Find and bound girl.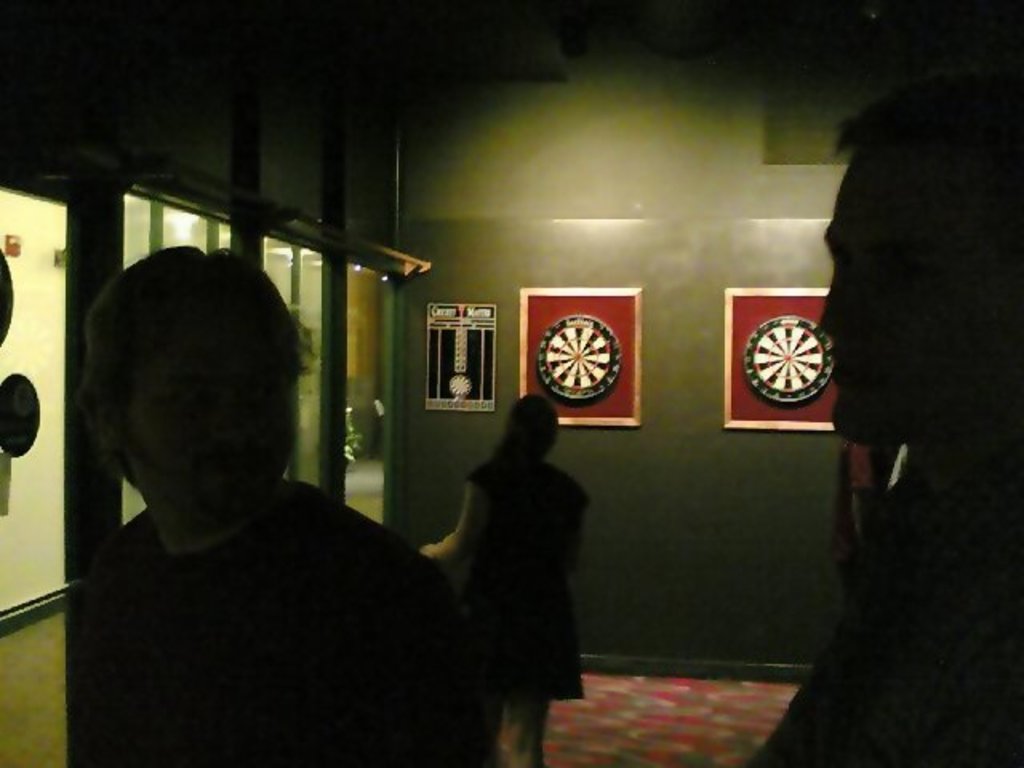
Bound: (424,381,603,766).
